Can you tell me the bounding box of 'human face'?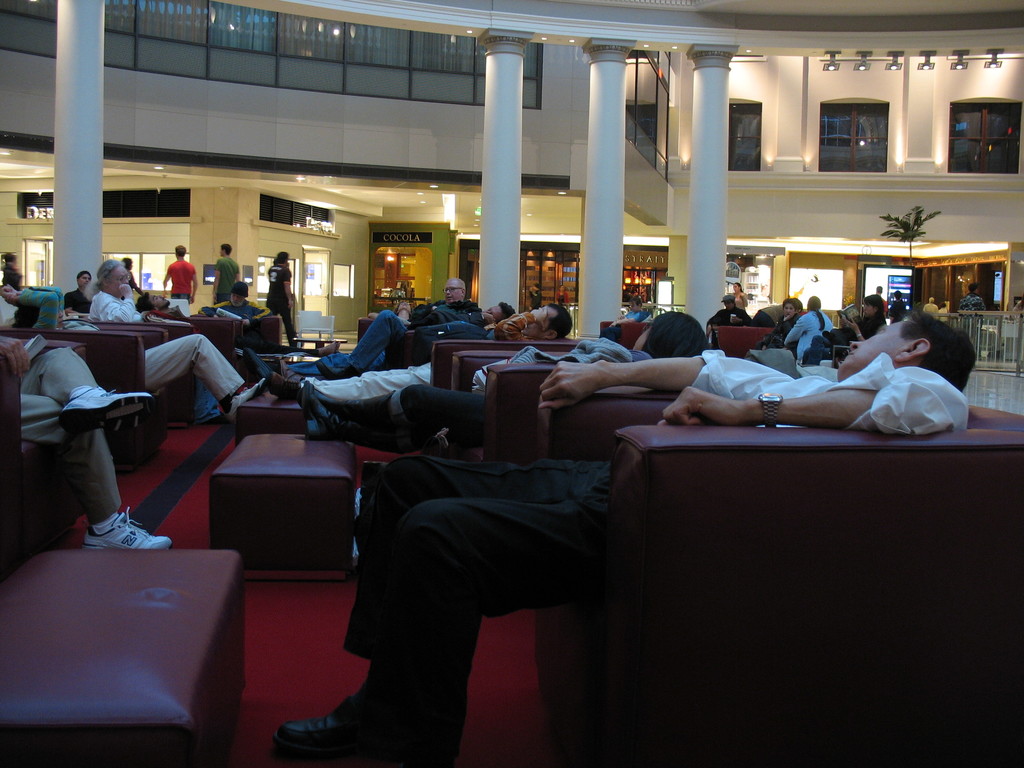
detection(446, 282, 458, 303).
